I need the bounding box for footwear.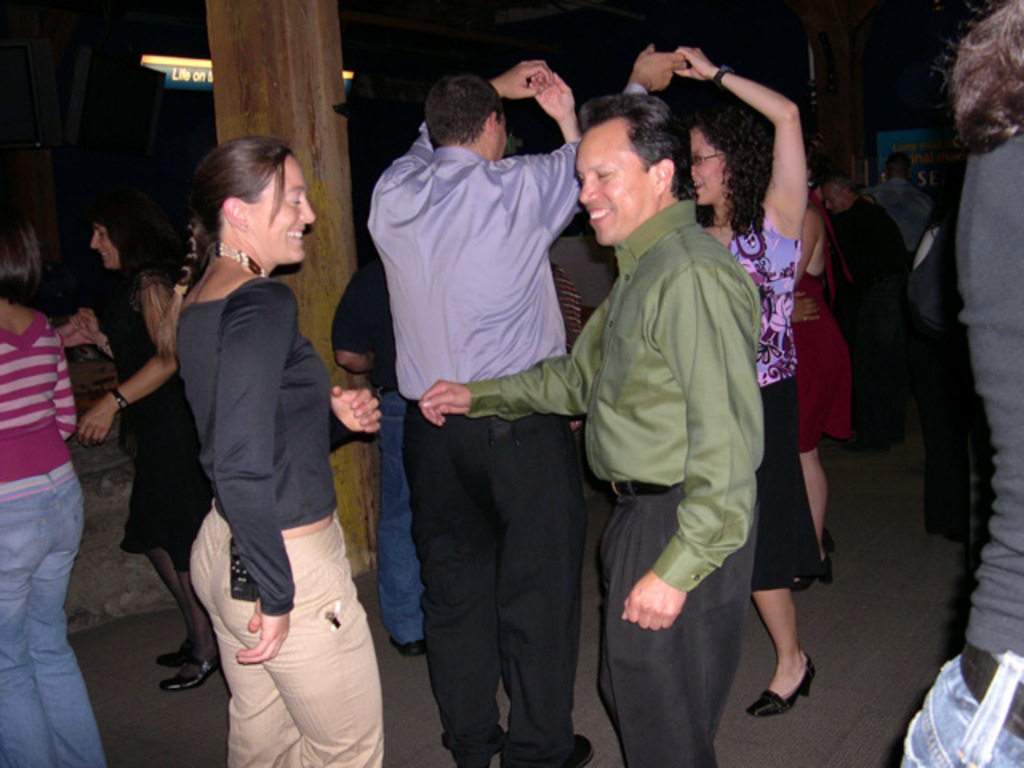
Here it is: (752, 626, 818, 730).
